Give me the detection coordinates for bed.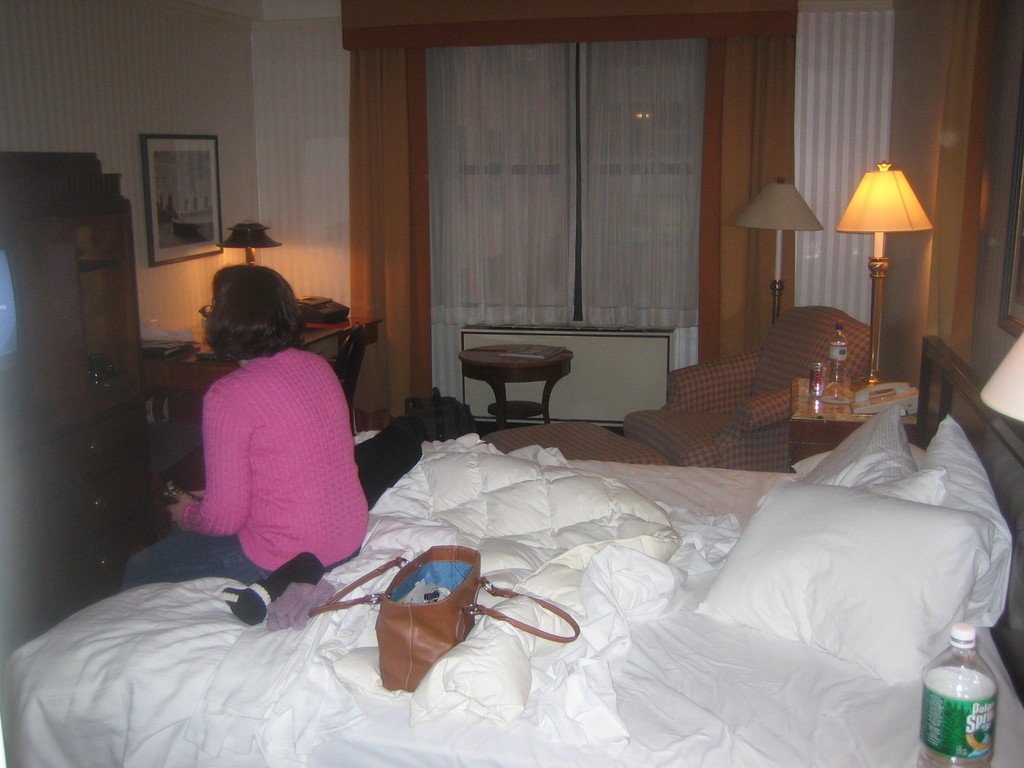
pyautogui.locateOnScreen(108, 269, 1023, 753).
